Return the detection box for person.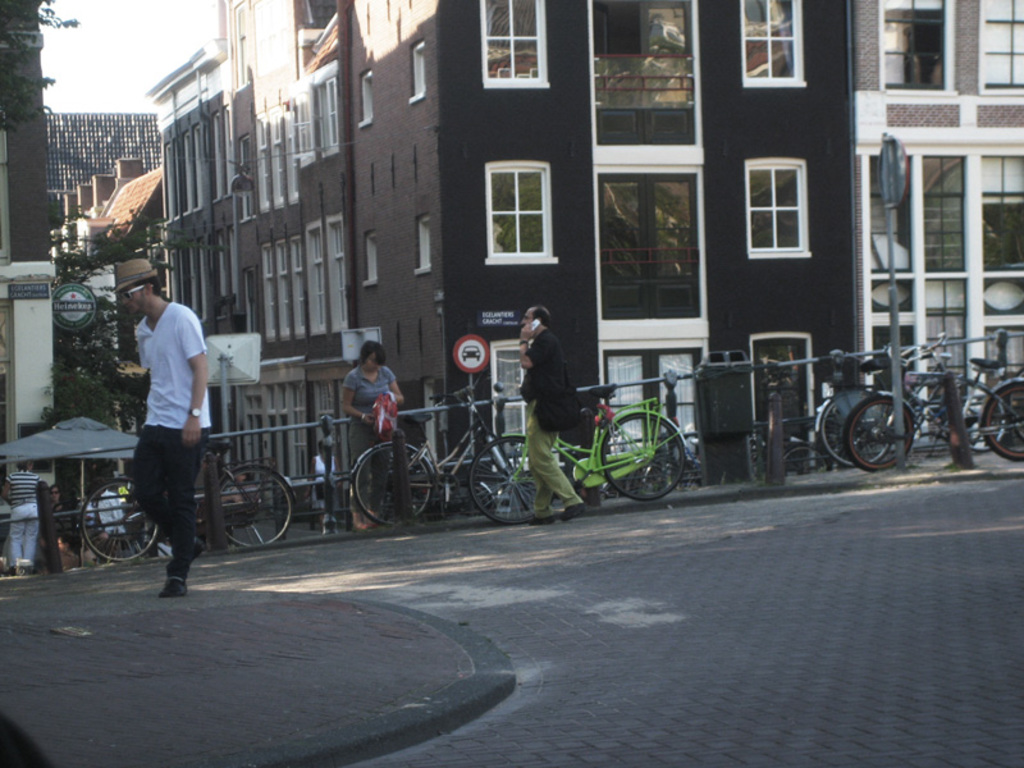
0:462:60:576.
